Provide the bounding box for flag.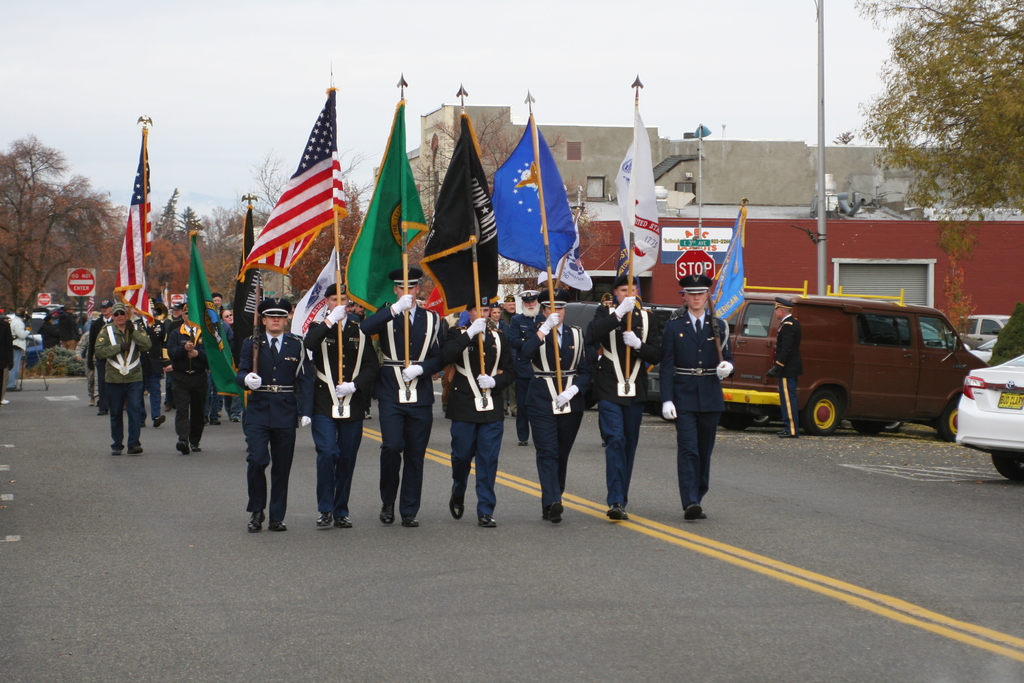
[416, 117, 499, 314].
